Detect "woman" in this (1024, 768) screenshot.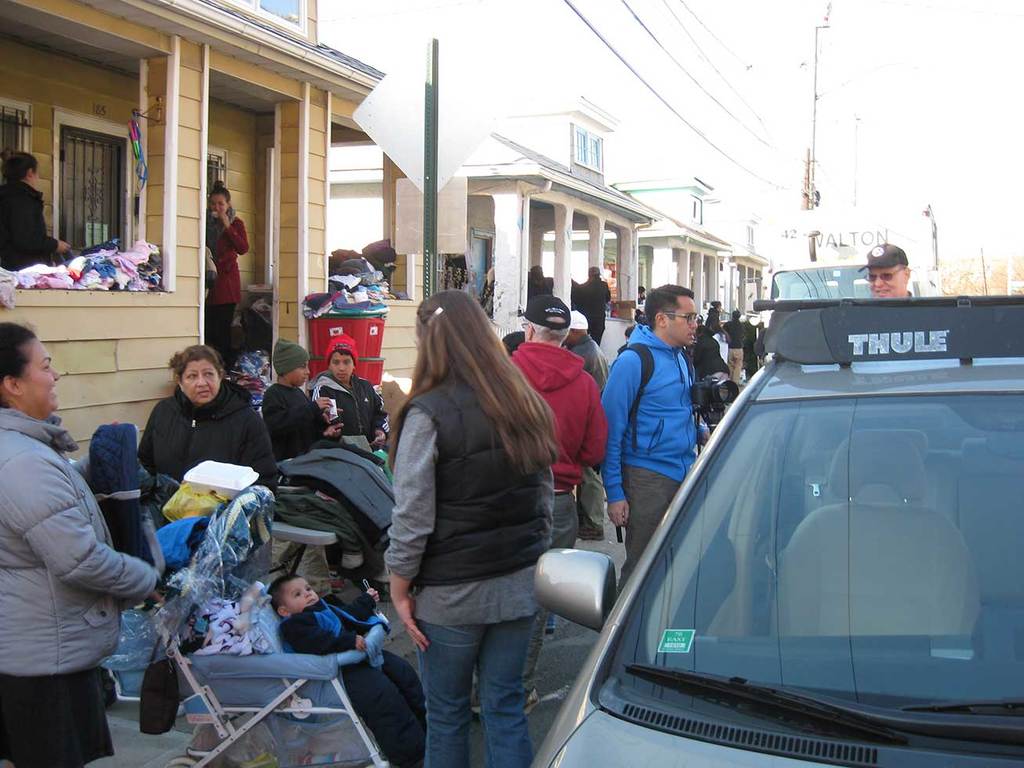
Detection: pyautogui.locateOnScreen(140, 342, 278, 497).
